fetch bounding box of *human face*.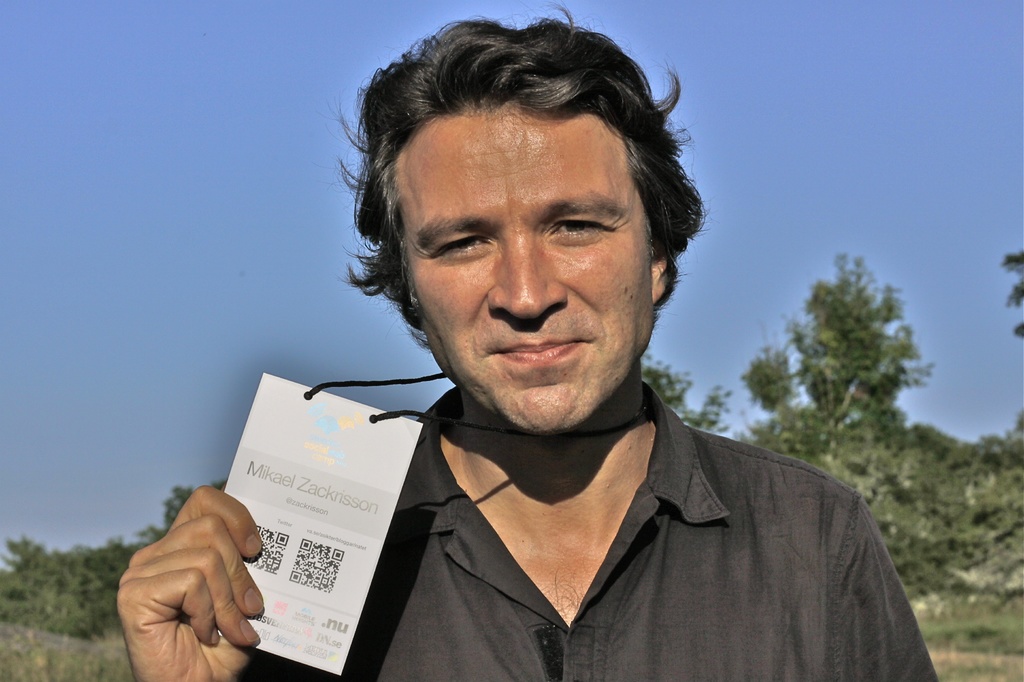
Bbox: <box>406,114,648,434</box>.
